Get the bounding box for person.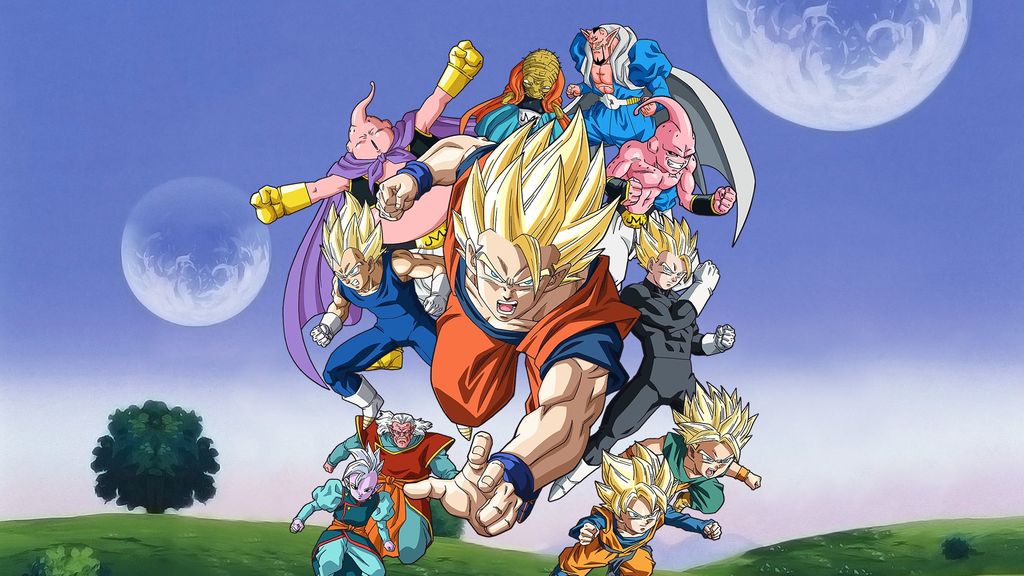
x1=251, y1=42, x2=488, y2=262.
